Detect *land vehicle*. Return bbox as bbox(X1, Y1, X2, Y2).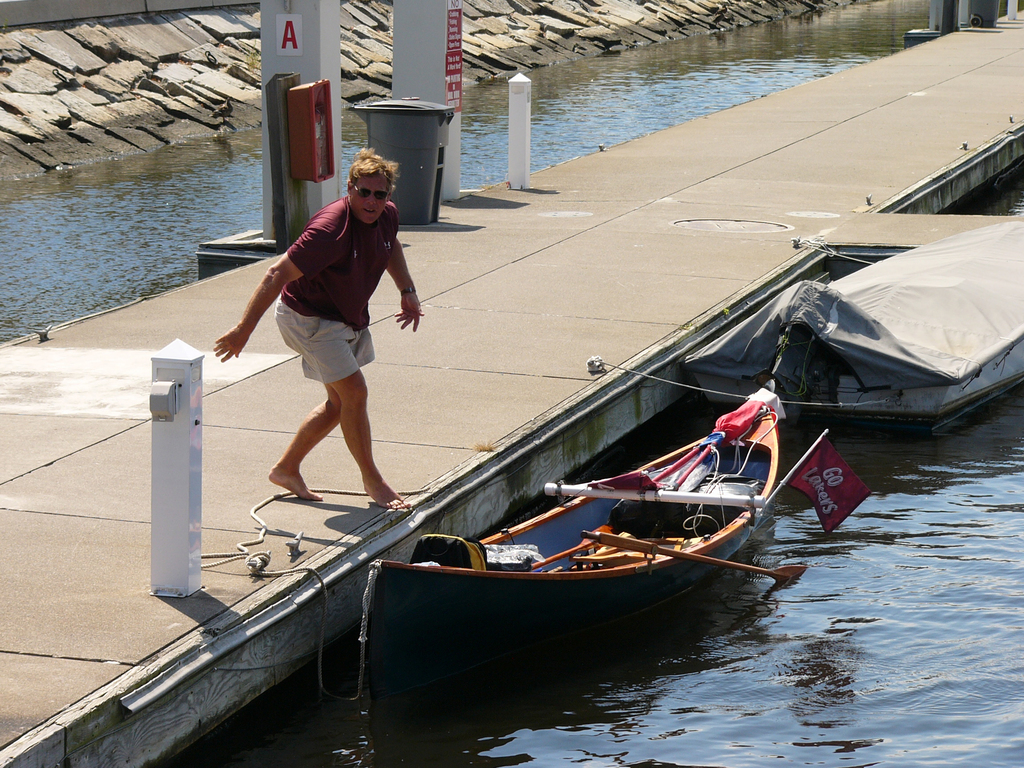
bbox(349, 368, 776, 719).
